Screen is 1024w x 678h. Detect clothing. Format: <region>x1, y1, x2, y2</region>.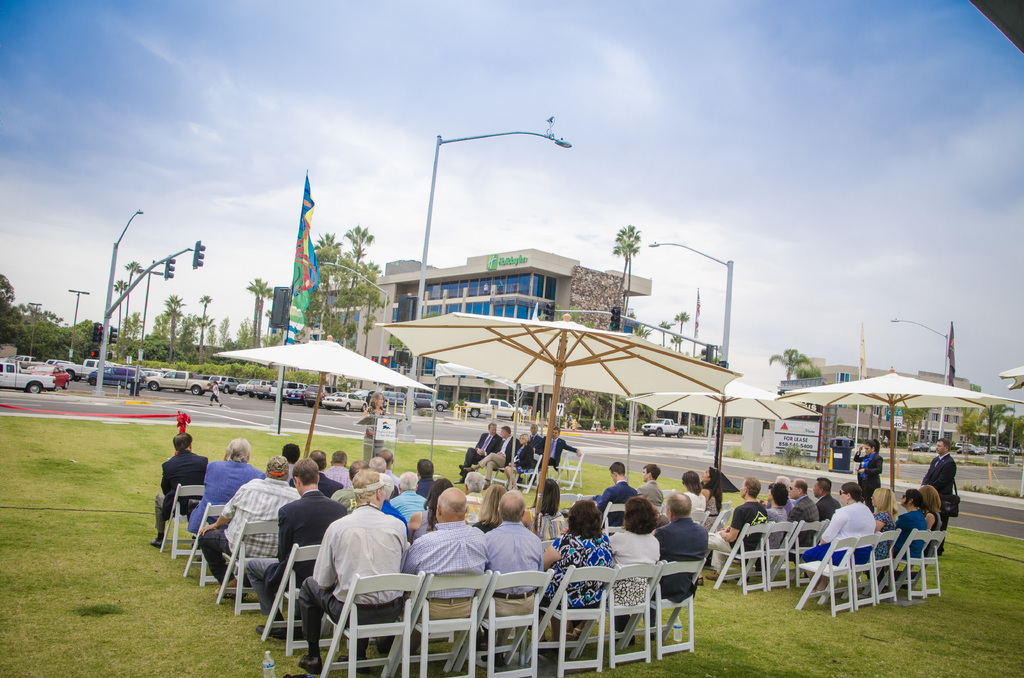
<region>184, 454, 267, 530</region>.
